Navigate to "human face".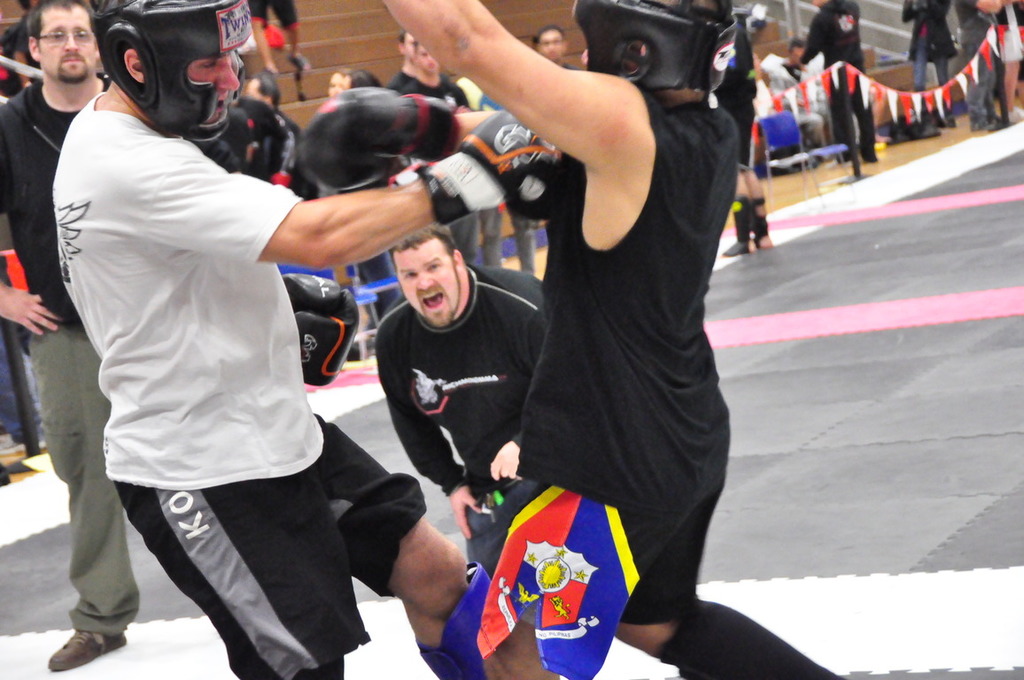
Navigation target: (left=399, top=248, right=457, bottom=325).
